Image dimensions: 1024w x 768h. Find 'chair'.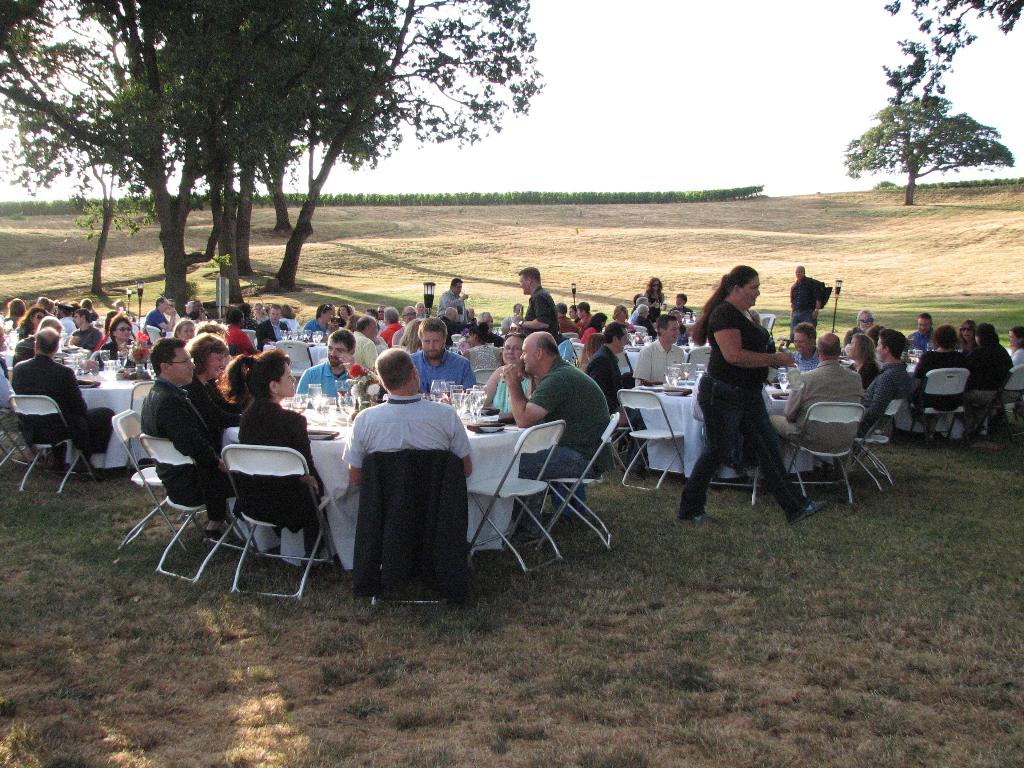
632,323,649,339.
